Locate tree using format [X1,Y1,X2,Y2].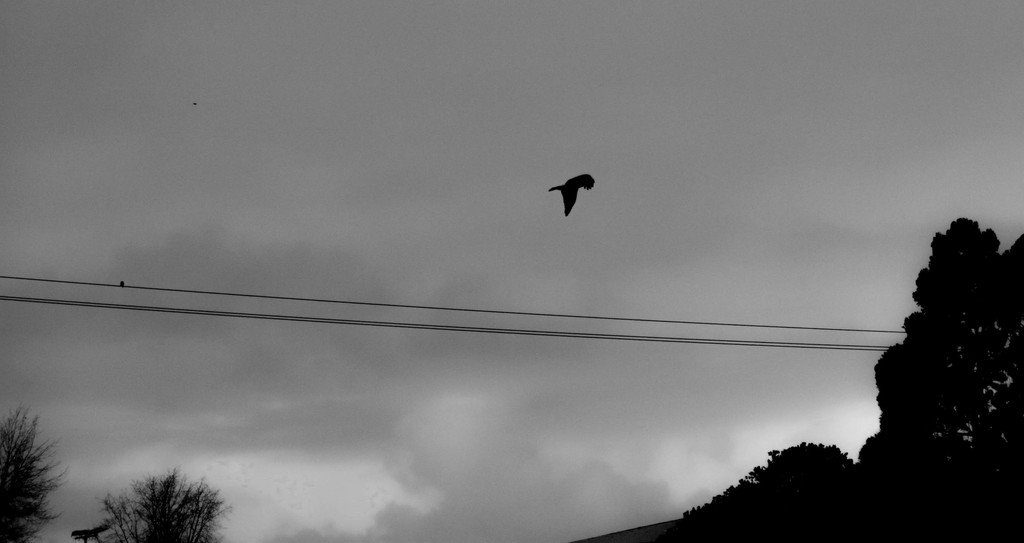
[85,467,229,542].
